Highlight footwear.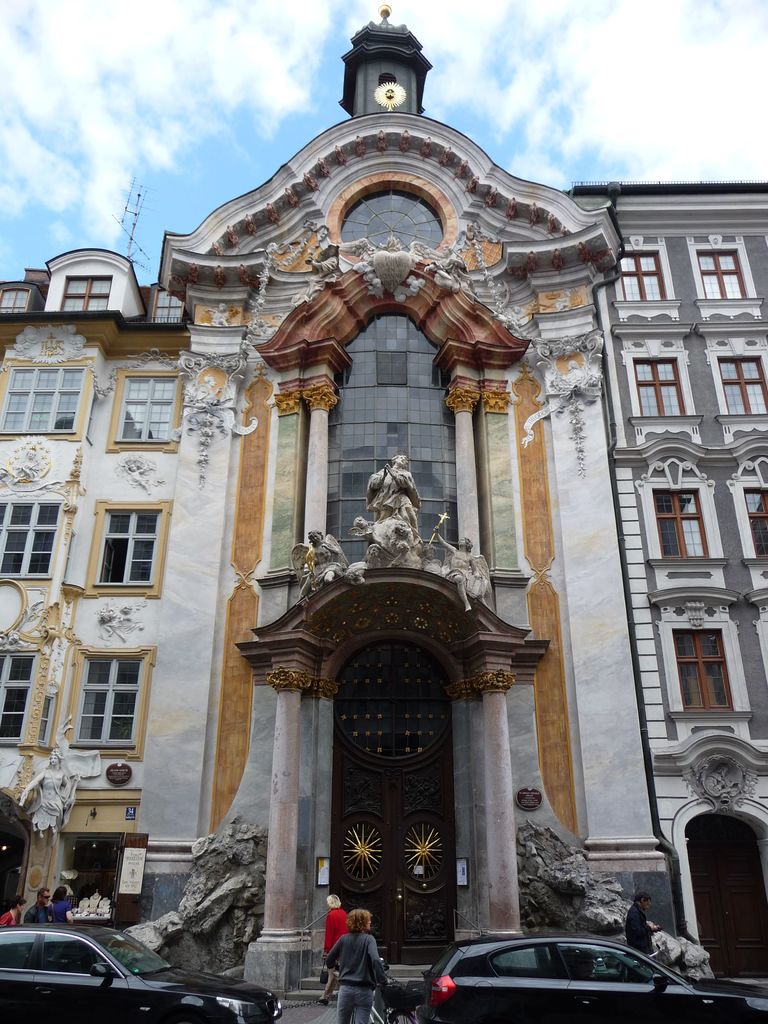
Highlighted region: {"left": 315, "top": 998, "right": 331, "bottom": 1010}.
